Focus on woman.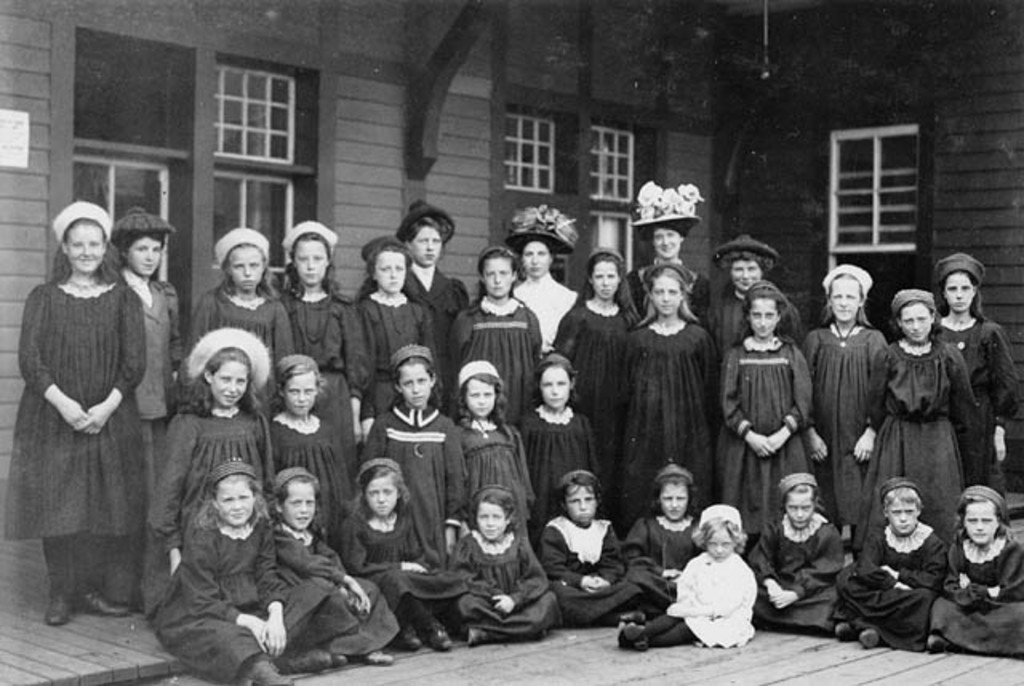
Focused at {"left": 709, "top": 224, "right": 798, "bottom": 369}.
